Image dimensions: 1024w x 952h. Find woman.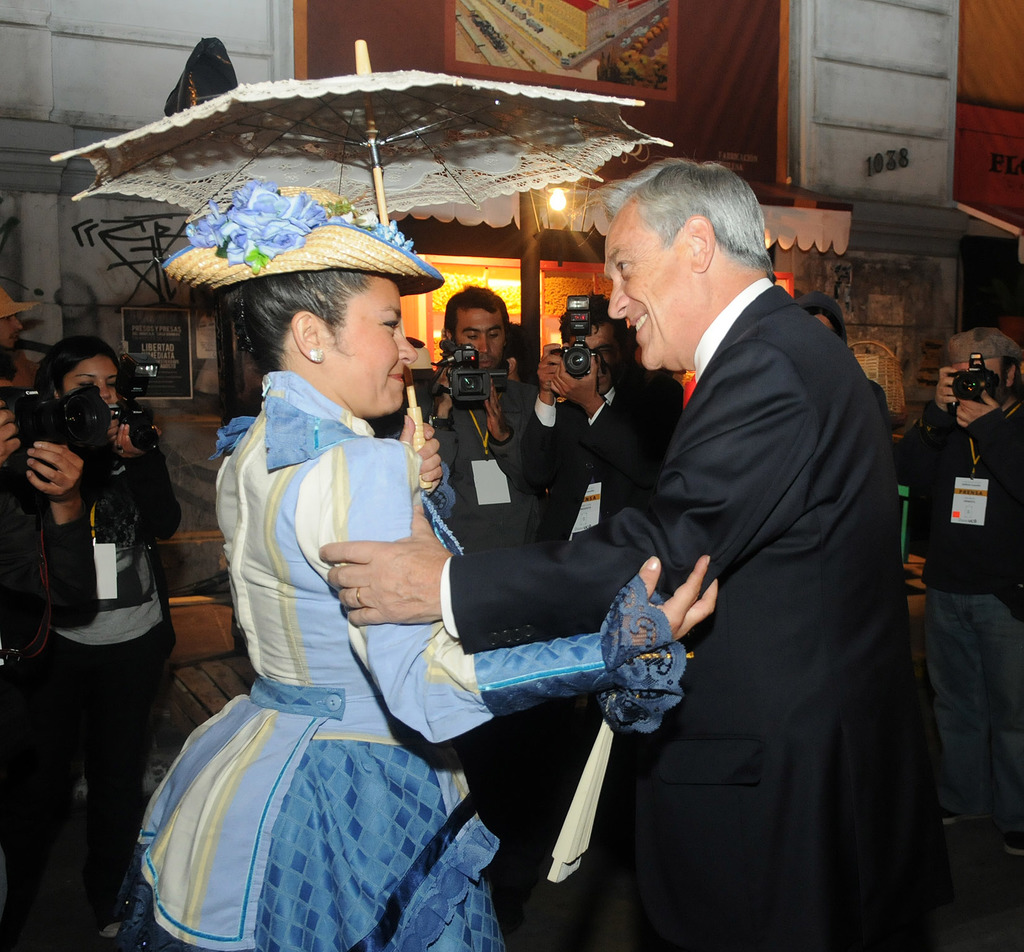
<region>13, 274, 179, 908</region>.
